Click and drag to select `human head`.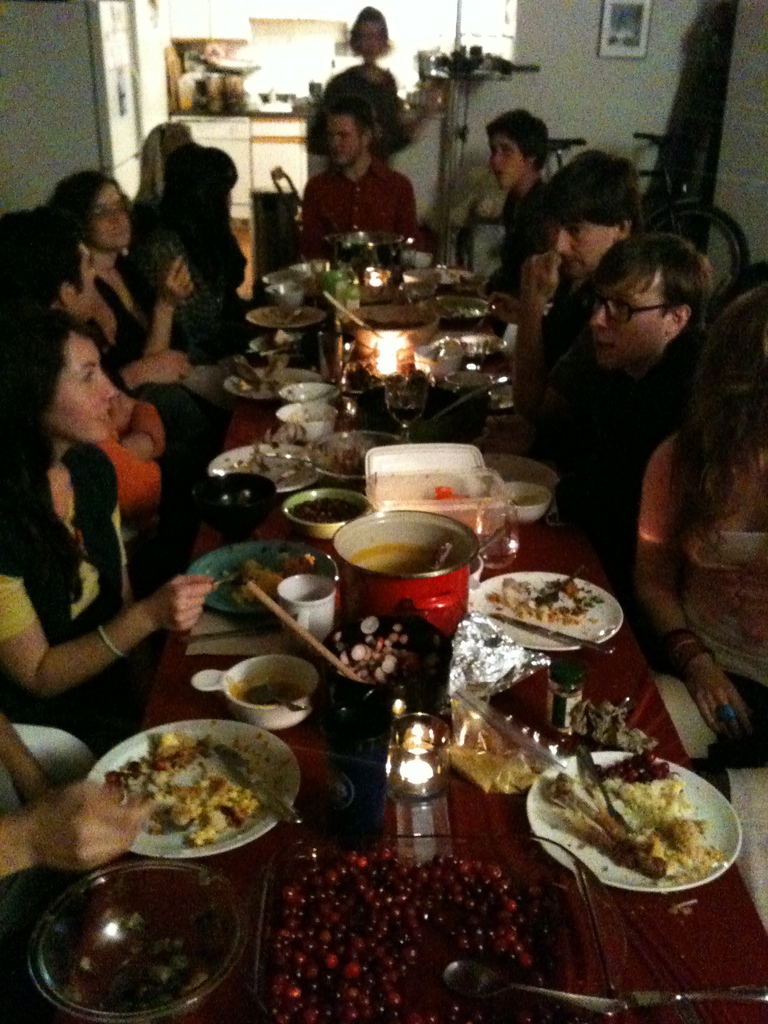
Selection: 324, 93, 373, 168.
